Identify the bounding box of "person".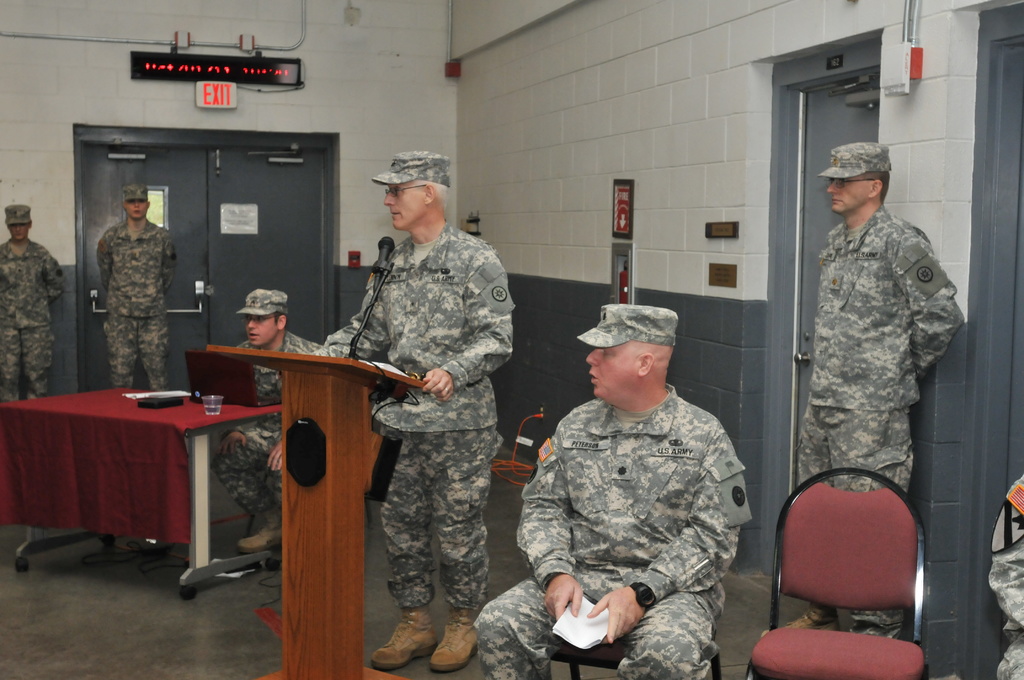
[0, 204, 68, 407].
